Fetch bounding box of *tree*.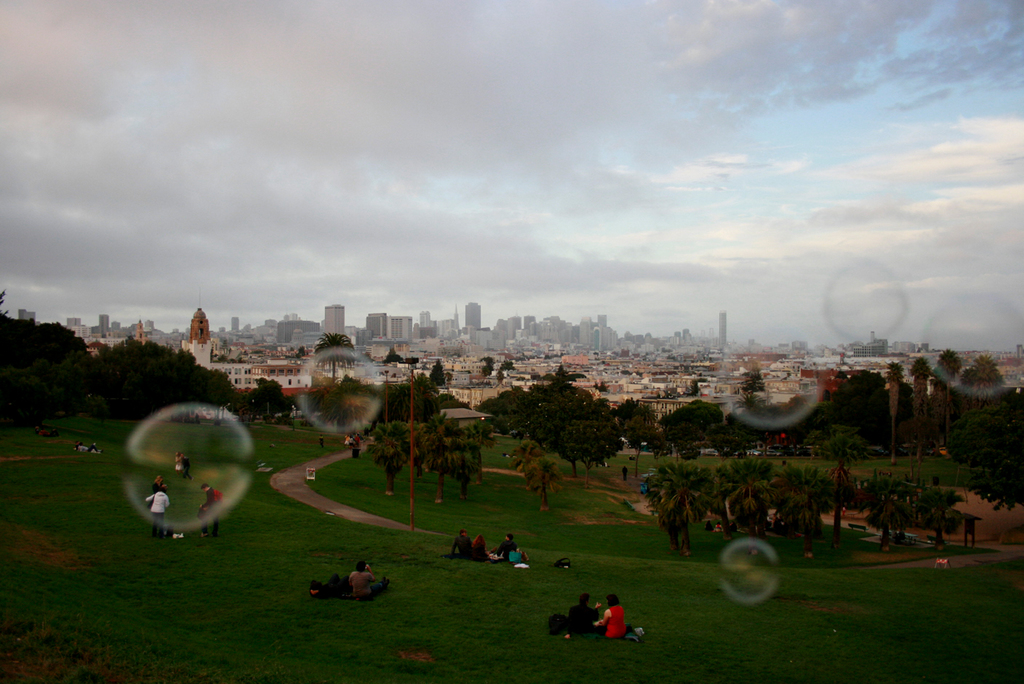
Bbox: box(421, 368, 452, 415).
